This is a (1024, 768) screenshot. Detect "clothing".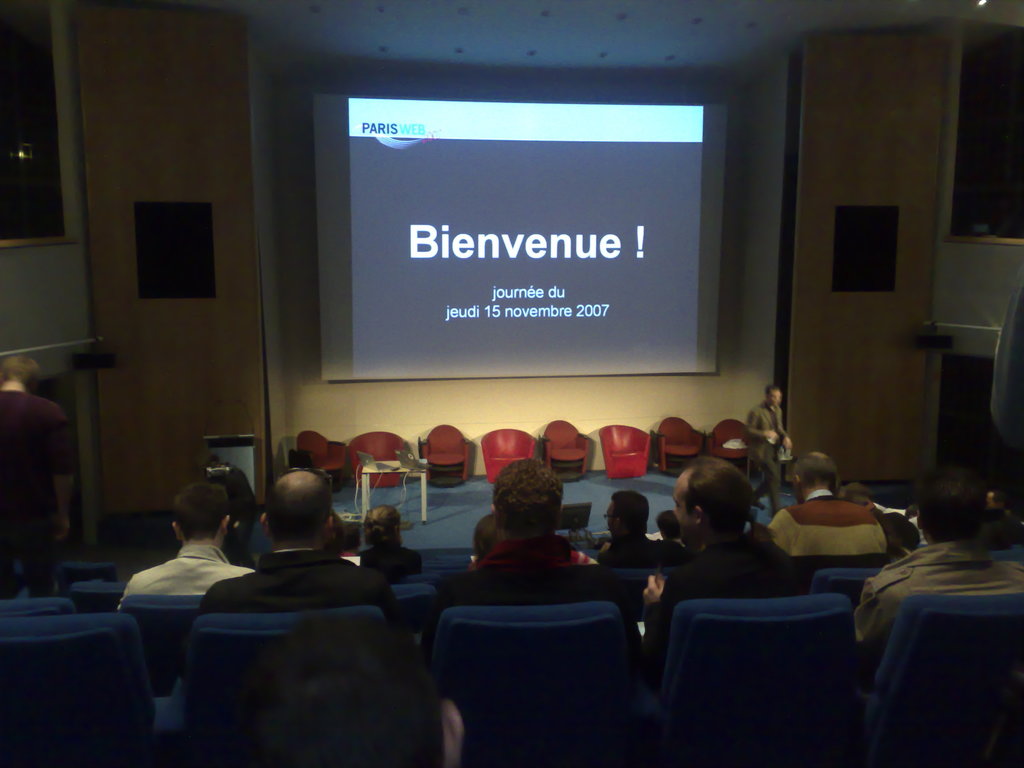
766 484 886 578.
